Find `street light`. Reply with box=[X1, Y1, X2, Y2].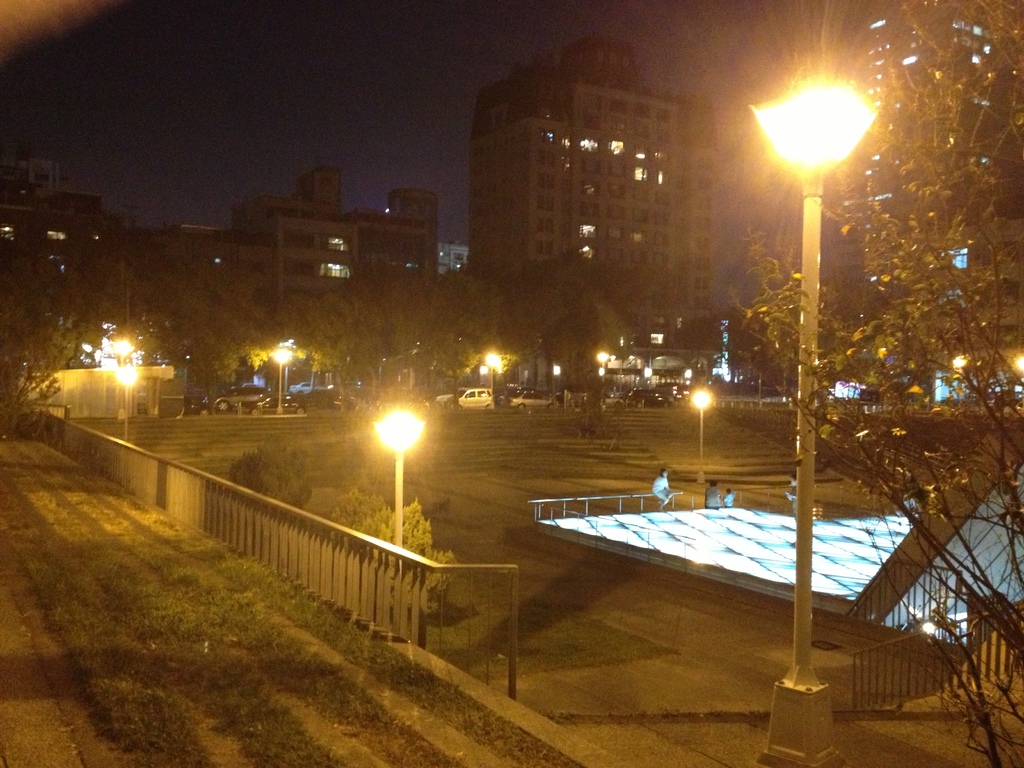
box=[689, 388, 712, 483].
